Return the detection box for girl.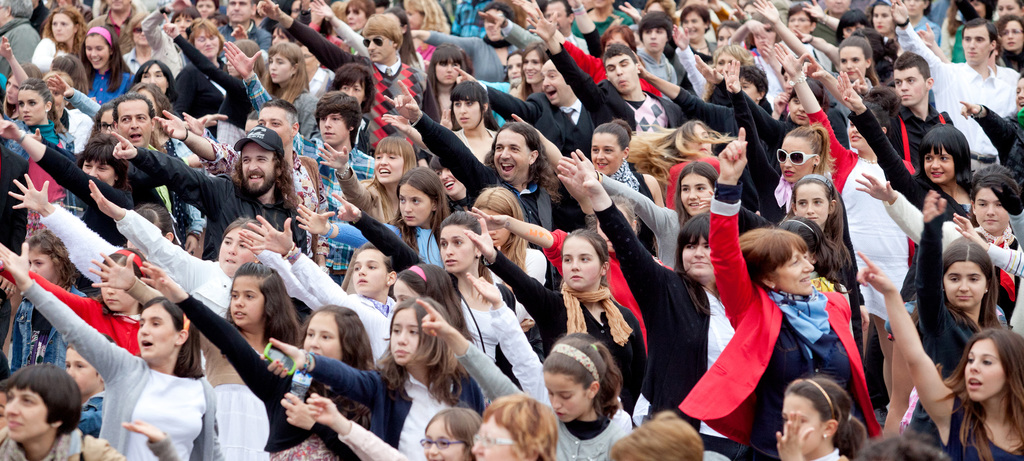
776 375 867 460.
